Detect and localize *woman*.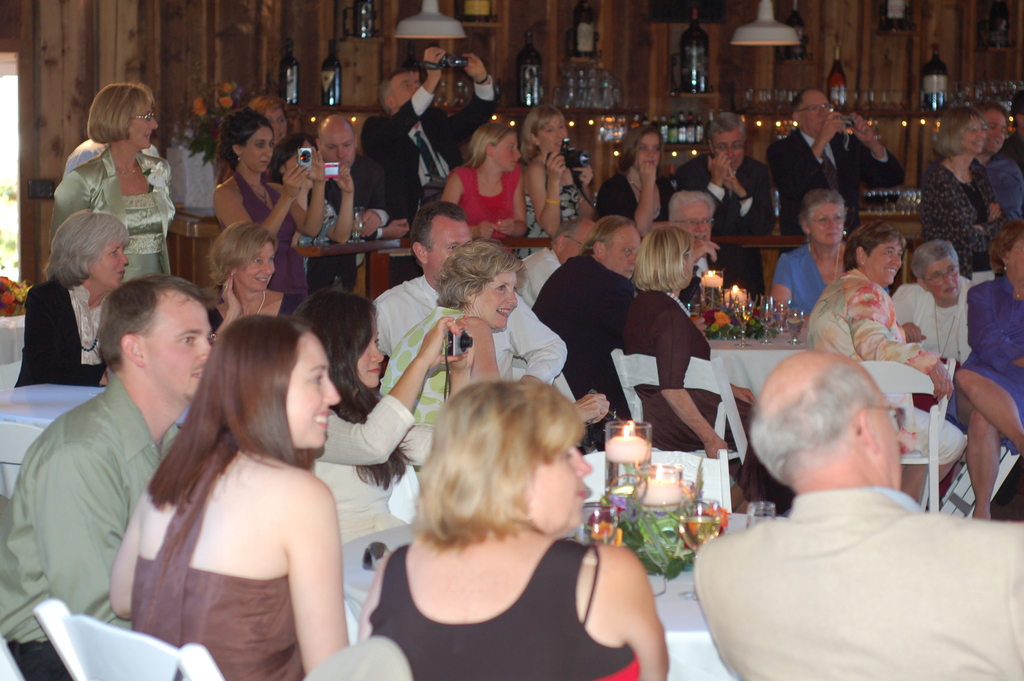
Localized at left=50, top=79, right=184, bottom=278.
